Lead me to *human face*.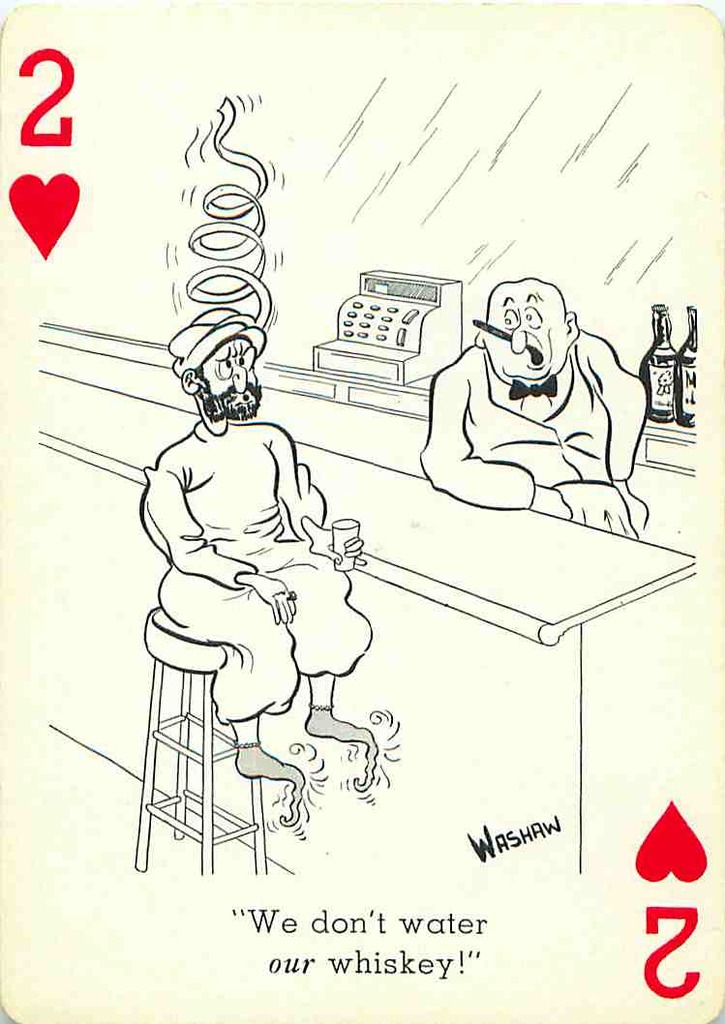
Lead to bbox=[485, 284, 570, 376].
